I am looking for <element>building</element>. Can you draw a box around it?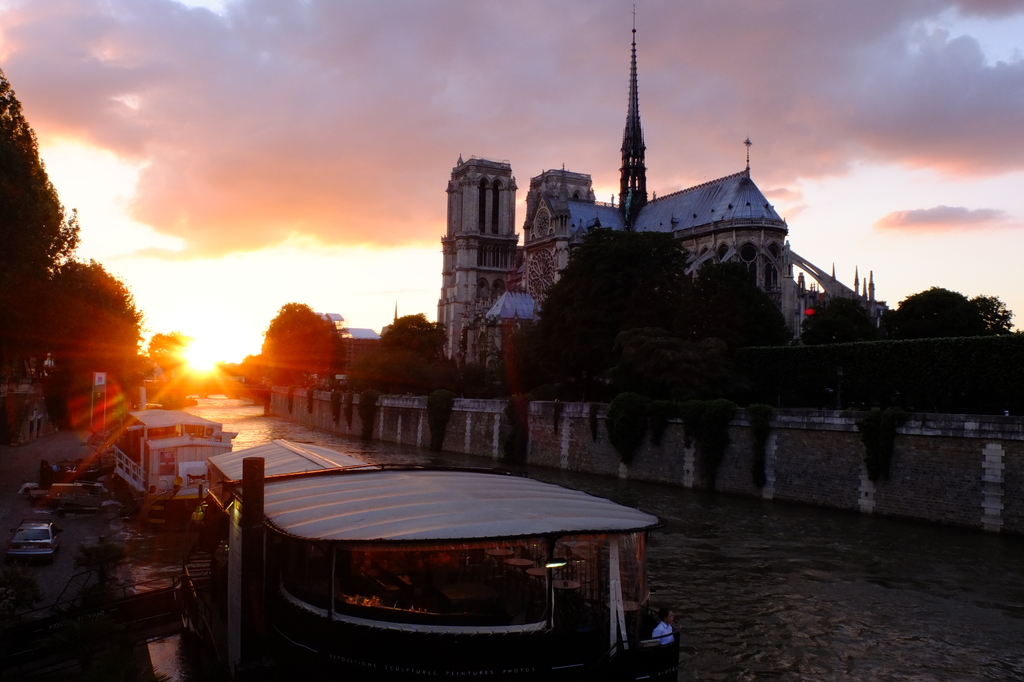
Sure, the bounding box is (430,3,899,409).
